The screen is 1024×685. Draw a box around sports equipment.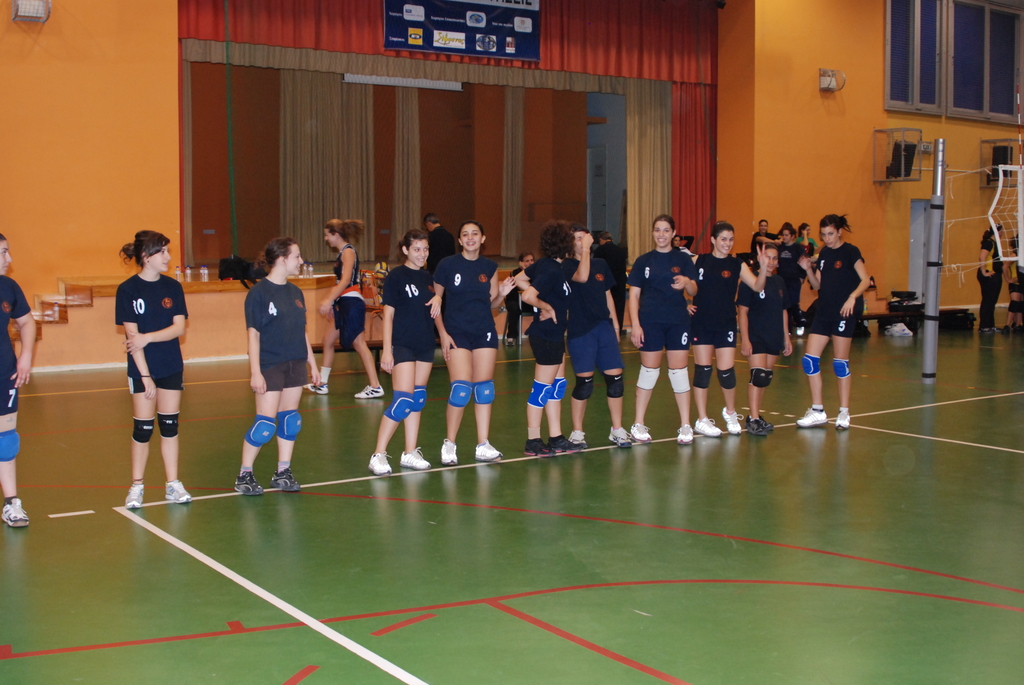
[left=163, top=483, right=193, bottom=505].
